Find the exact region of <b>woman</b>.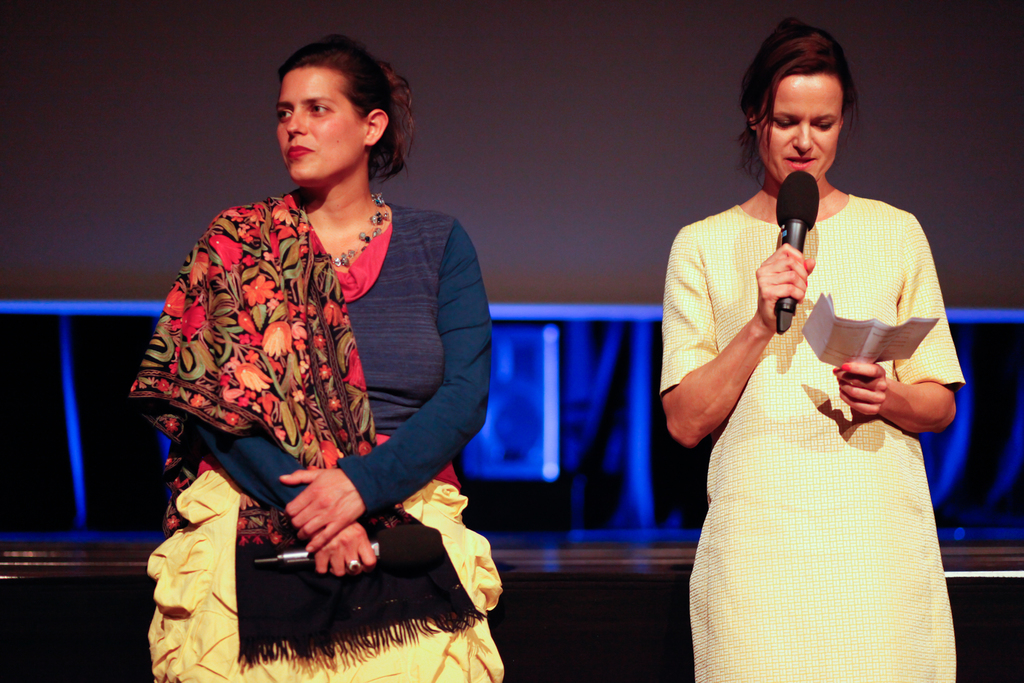
Exact region: (655, 17, 970, 682).
